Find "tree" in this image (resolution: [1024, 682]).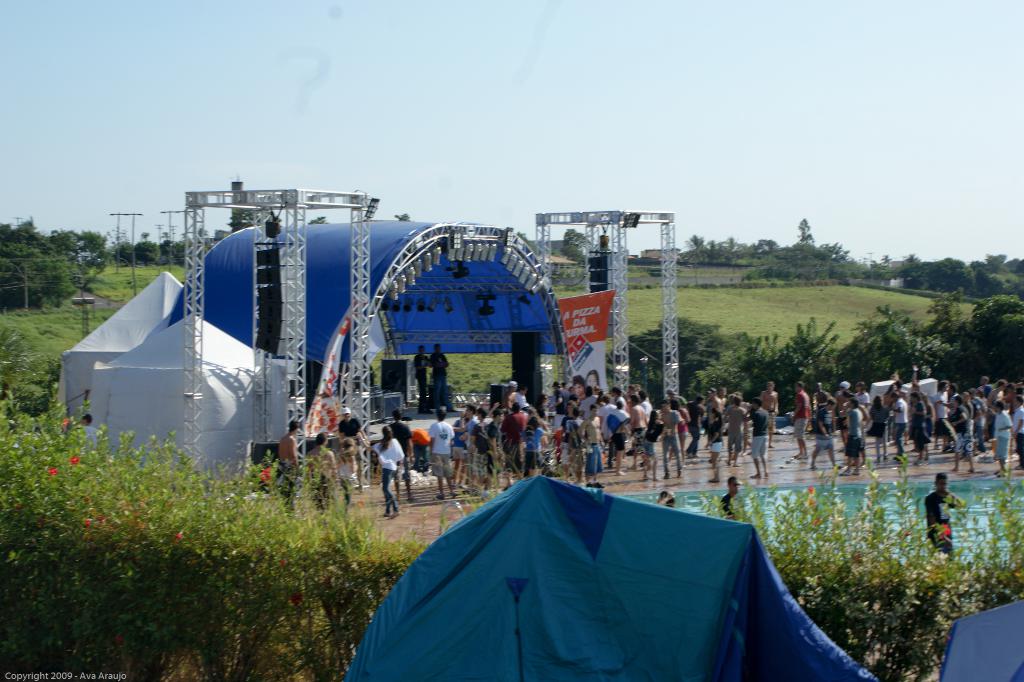
locate(707, 314, 840, 389).
